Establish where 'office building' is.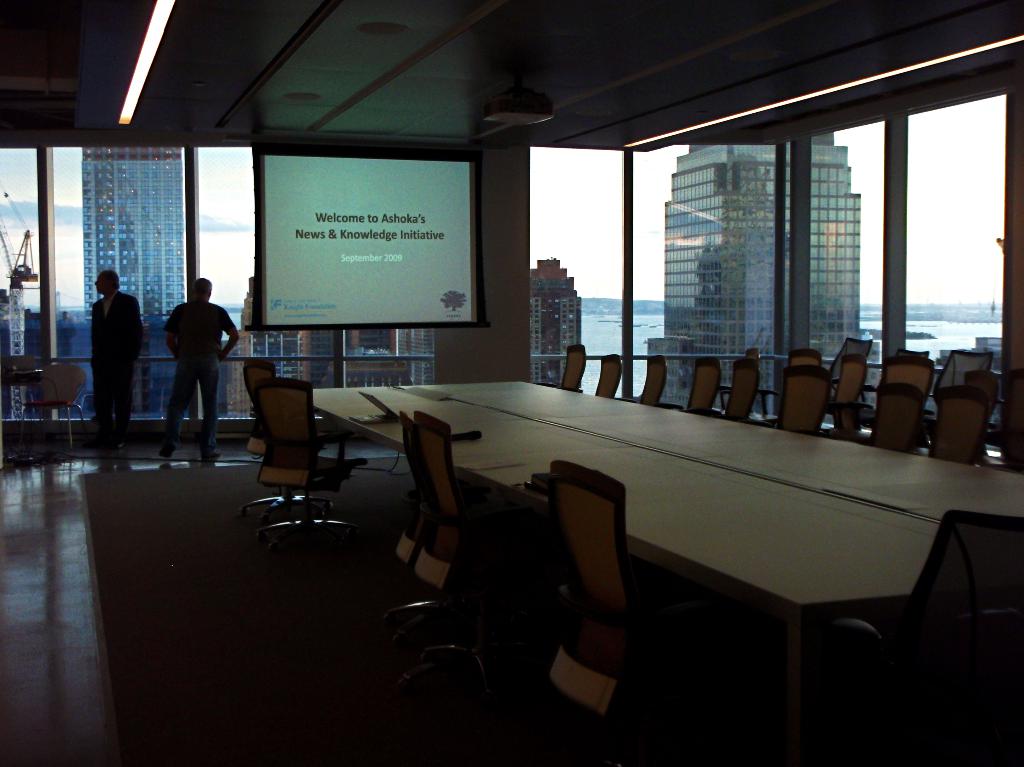
Established at bbox=[57, 0, 993, 757].
